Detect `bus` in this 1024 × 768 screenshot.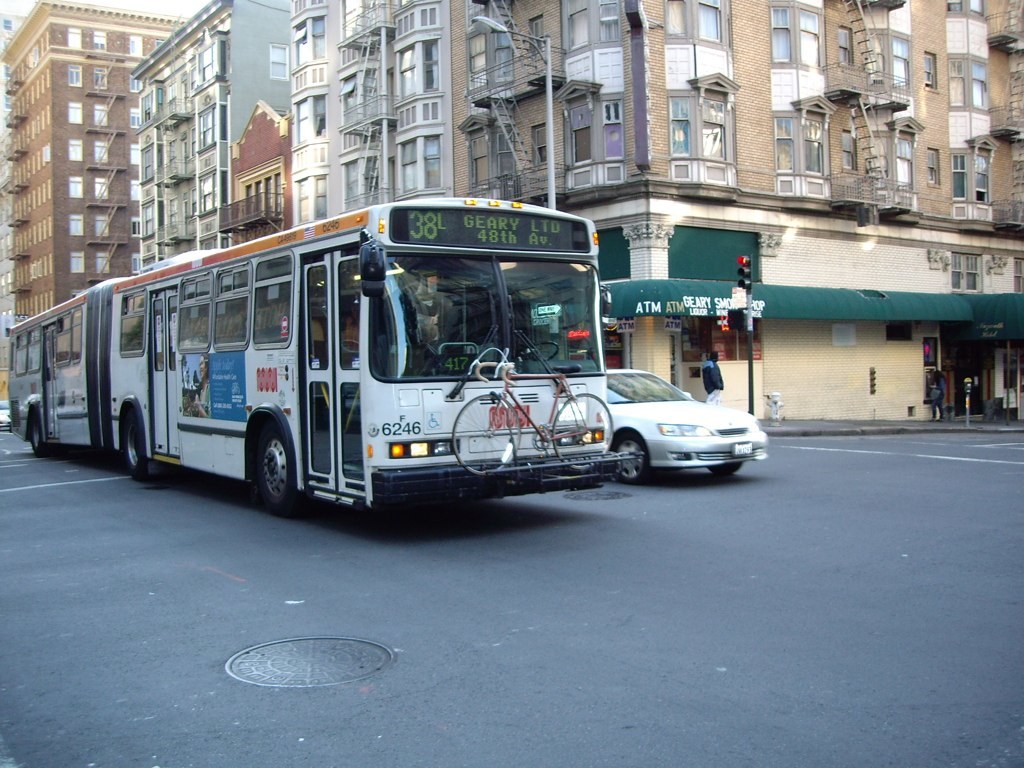
Detection: 6,187,633,509.
